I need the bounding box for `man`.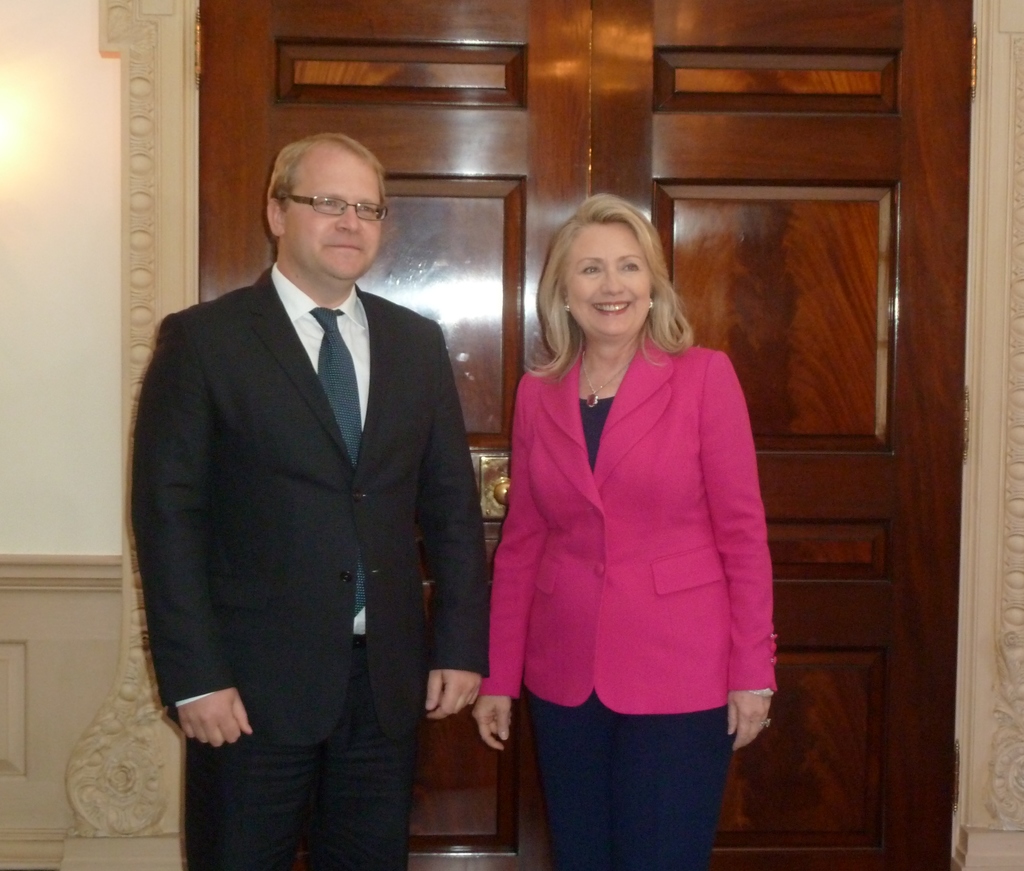
Here it is: bbox=[123, 133, 486, 870].
